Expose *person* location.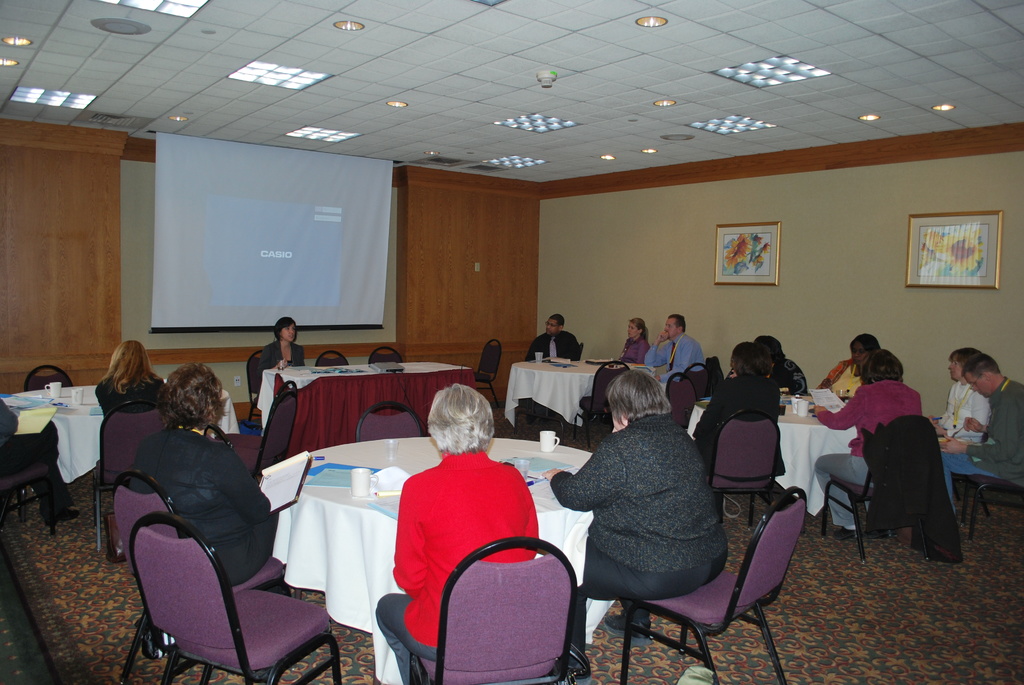
Exposed at x1=95, y1=339, x2=166, y2=419.
